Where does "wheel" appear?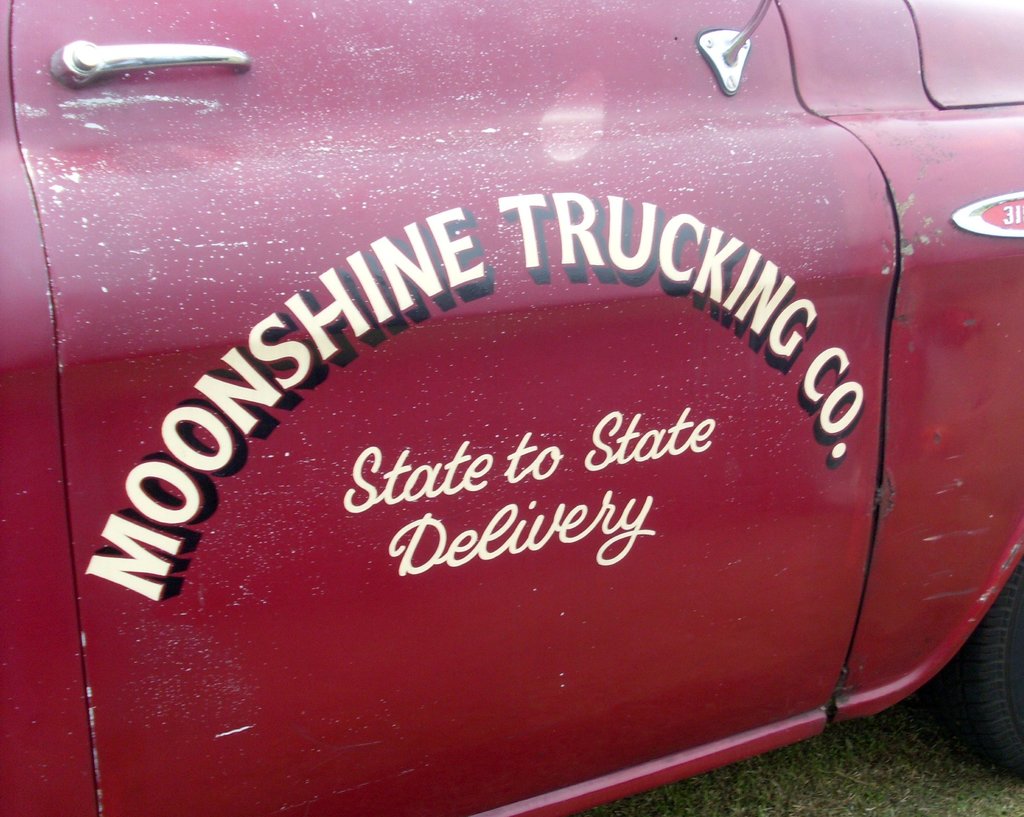
Appears at rect(929, 553, 1023, 767).
